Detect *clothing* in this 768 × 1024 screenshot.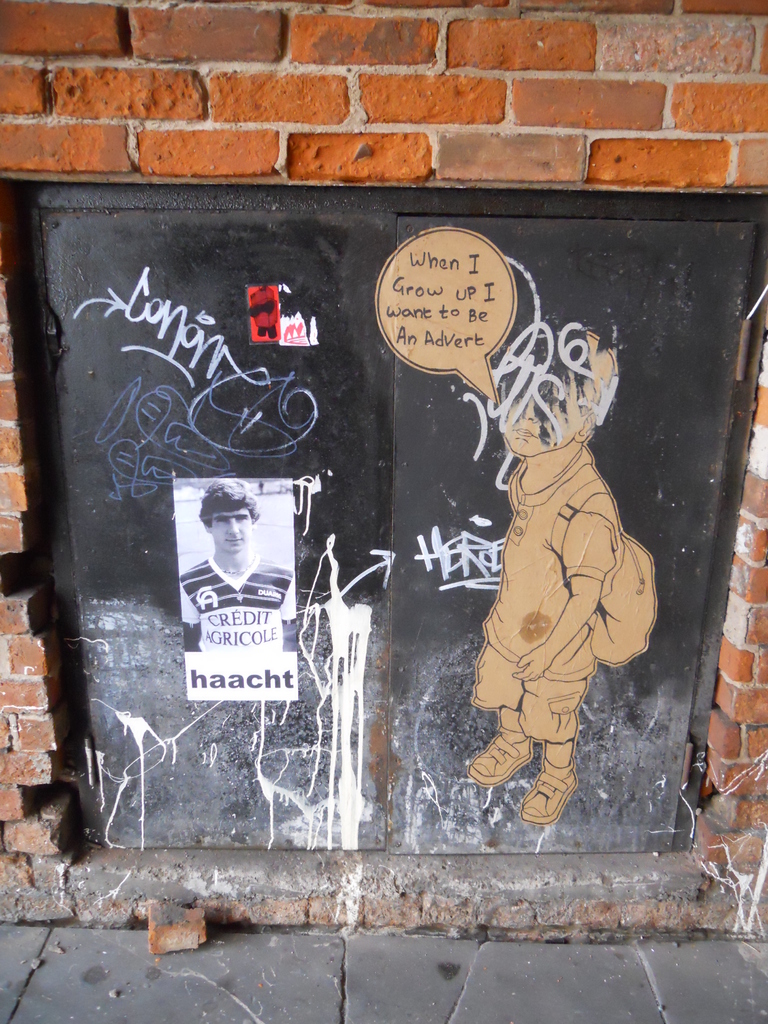
Detection: crop(474, 375, 654, 803).
